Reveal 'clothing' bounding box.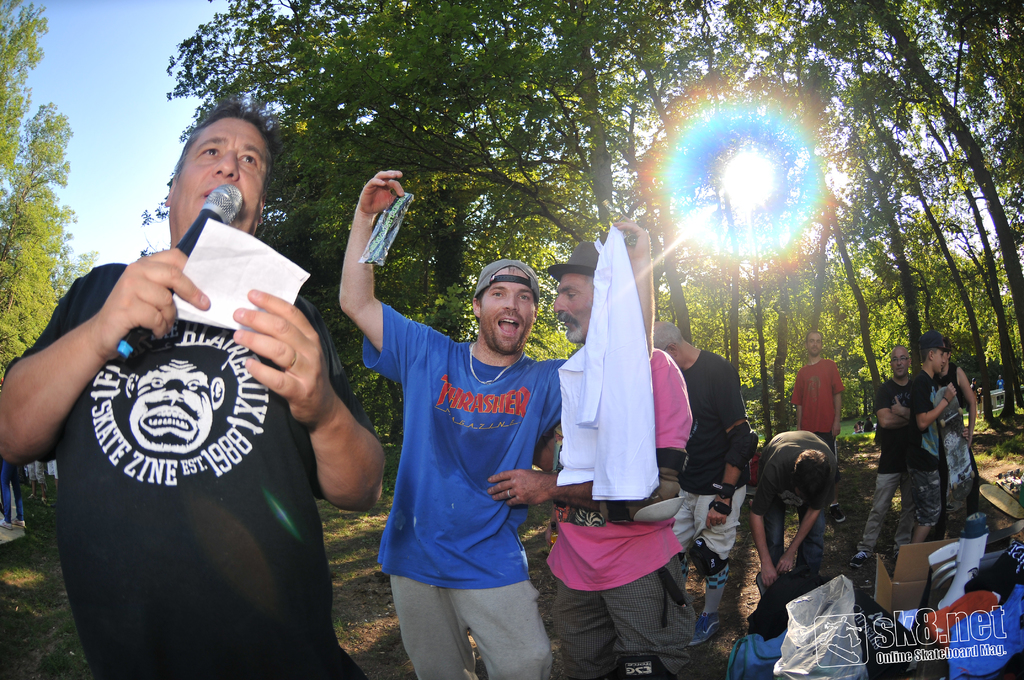
Revealed: (898,371,947,534).
